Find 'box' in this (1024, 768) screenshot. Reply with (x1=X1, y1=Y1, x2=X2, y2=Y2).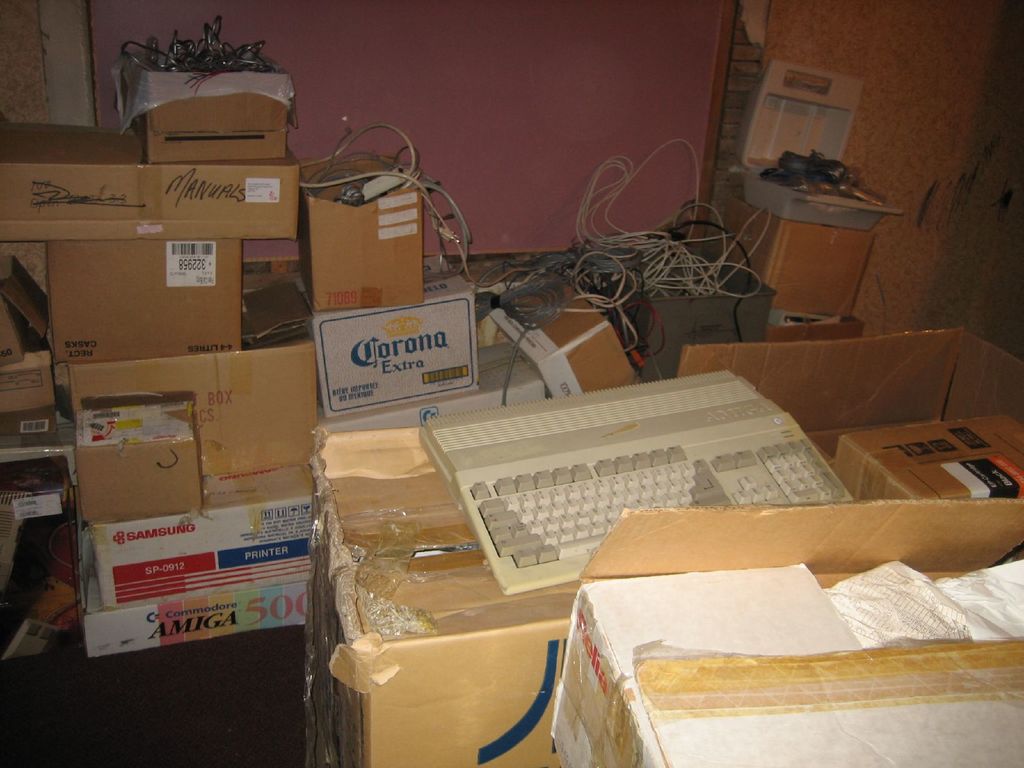
(x1=301, y1=151, x2=435, y2=303).
